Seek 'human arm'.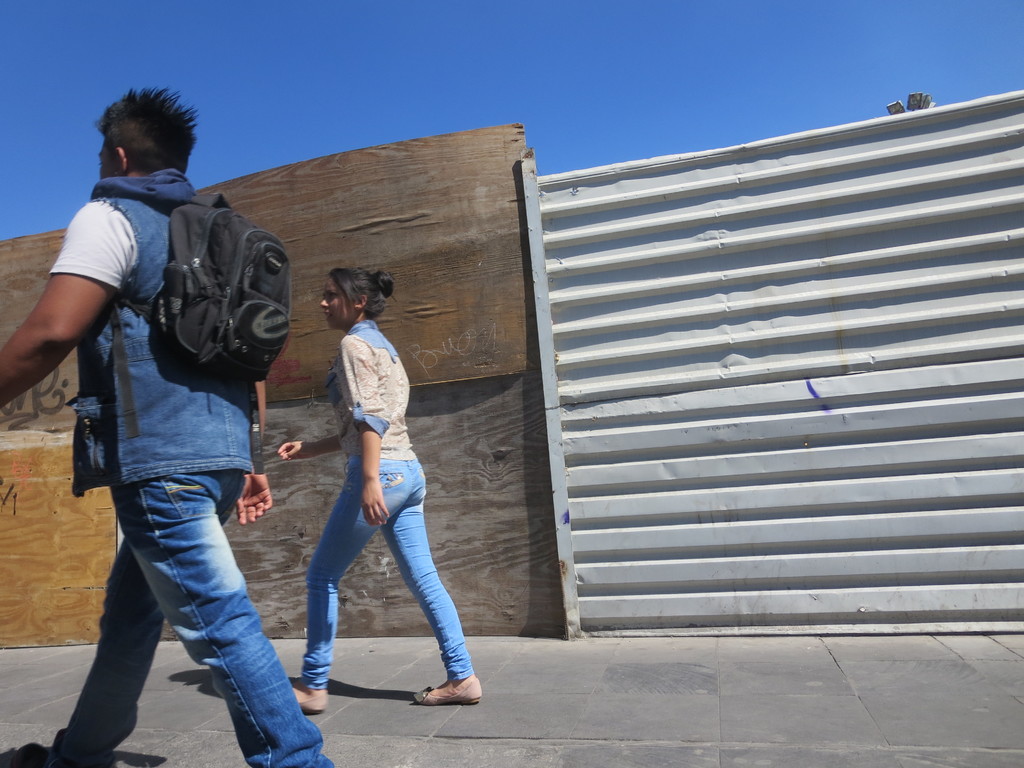
select_region(232, 383, 272, 525).
